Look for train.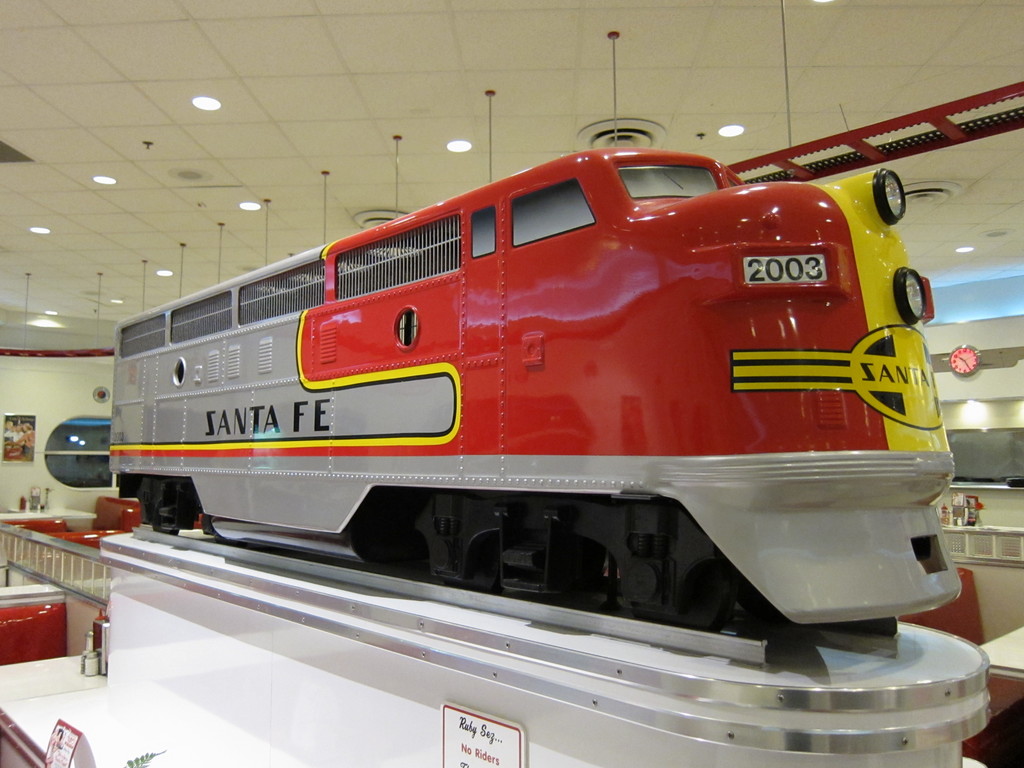
Found: 99 140 966 655.
